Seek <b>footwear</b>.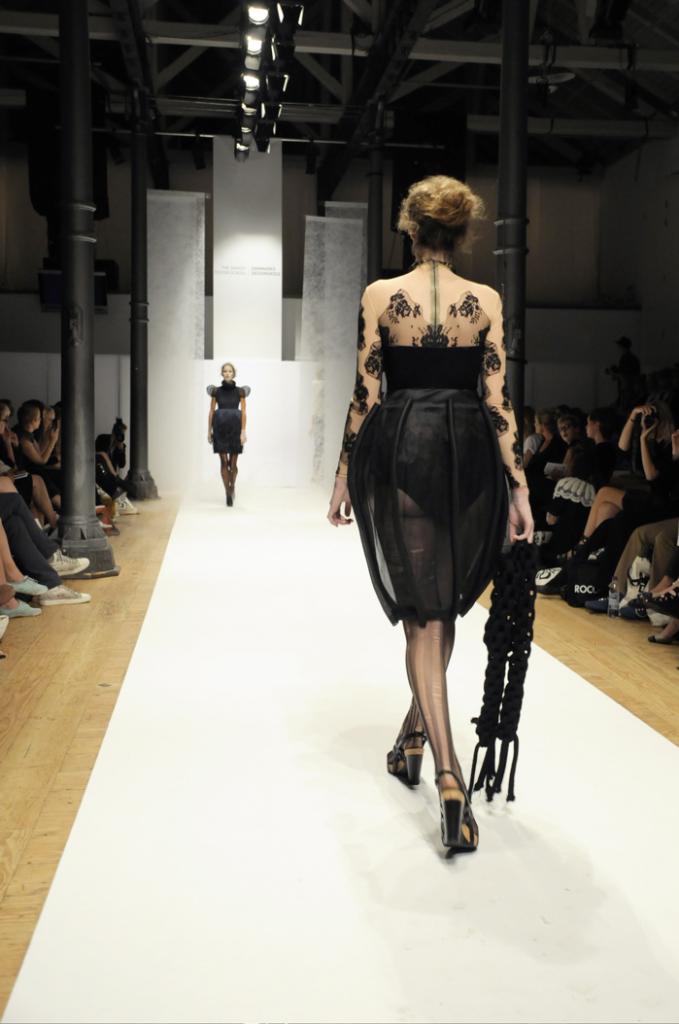
l=10, t=576, r=44, b=597.
